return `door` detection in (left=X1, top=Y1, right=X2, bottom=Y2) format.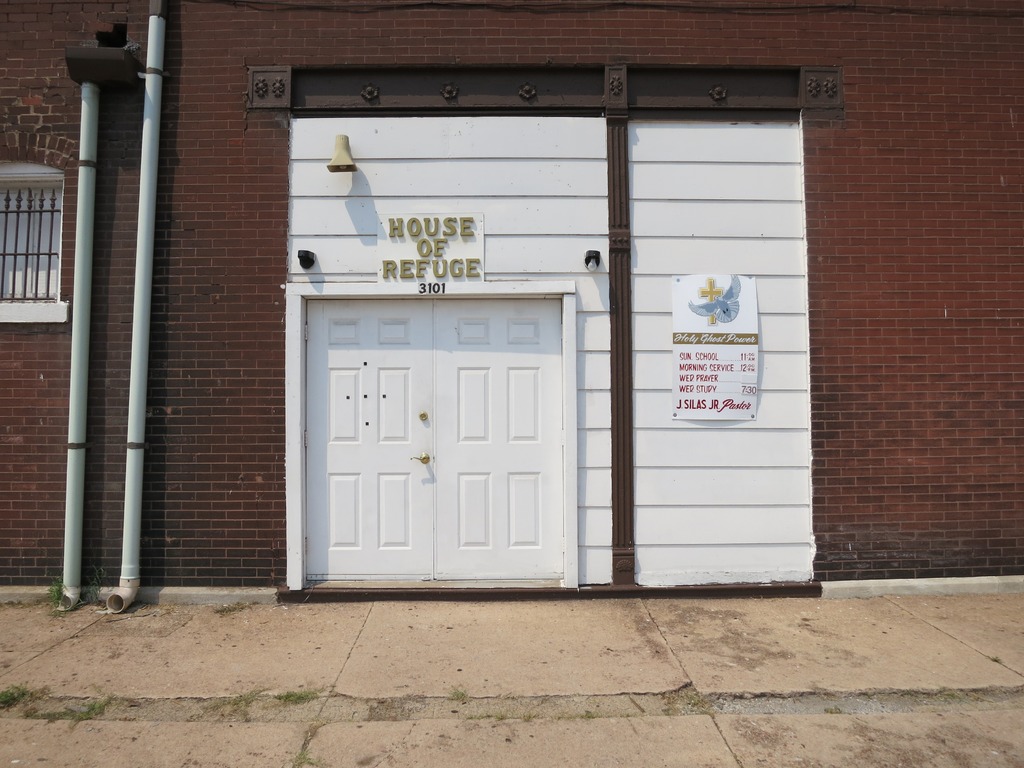
(left=294, top=289, right=562, bottom=598).
